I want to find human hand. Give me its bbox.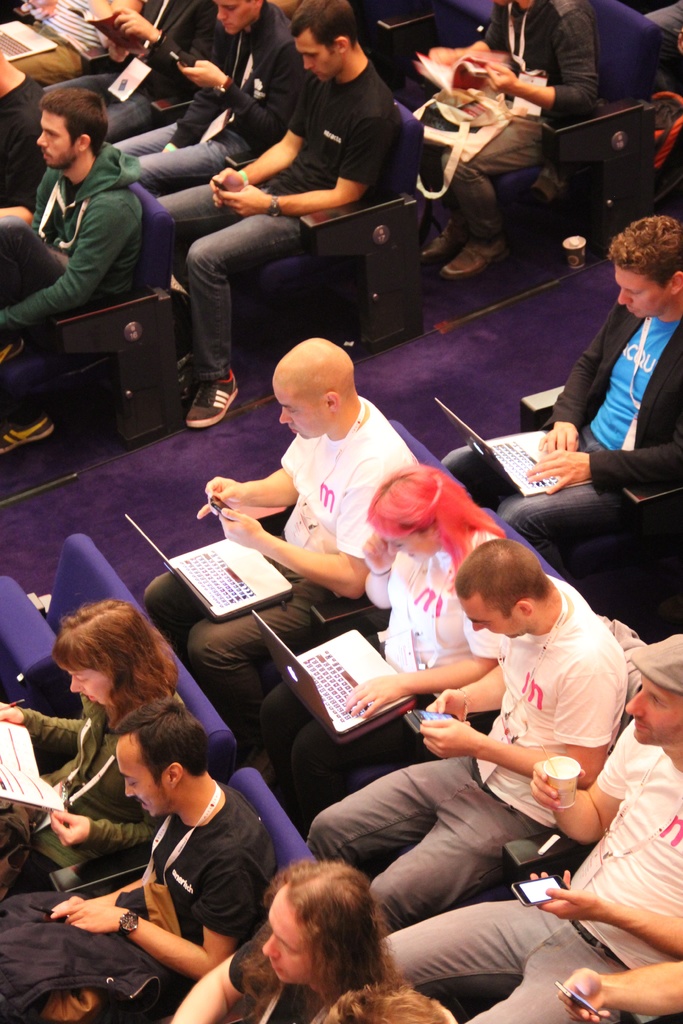
534/450/595/495.
